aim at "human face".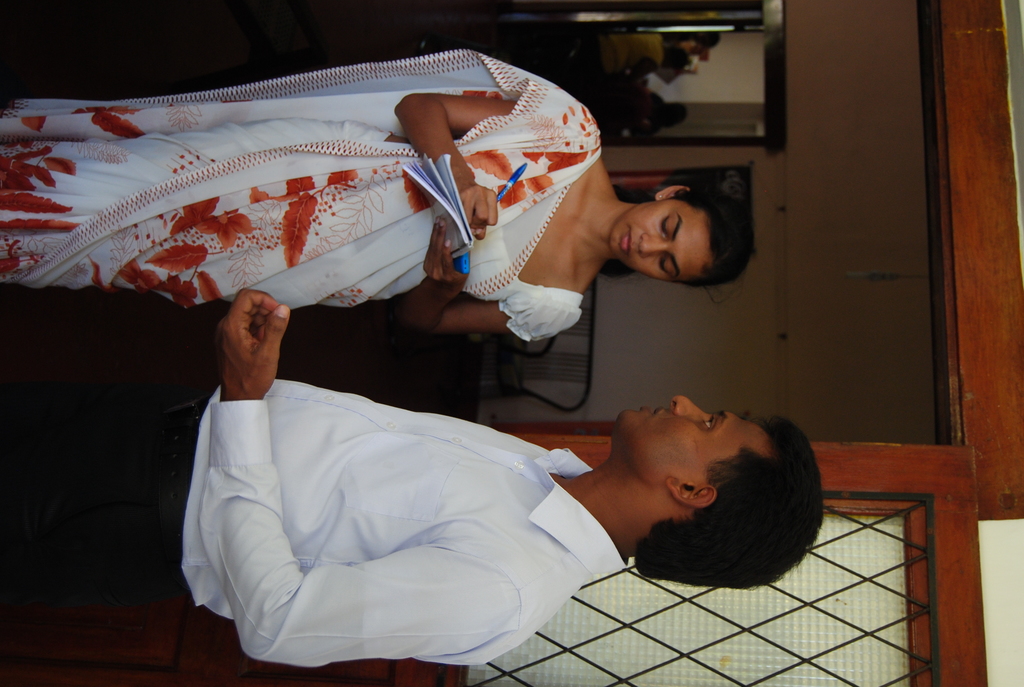
Aimed at (616, 393, 777, 478).
